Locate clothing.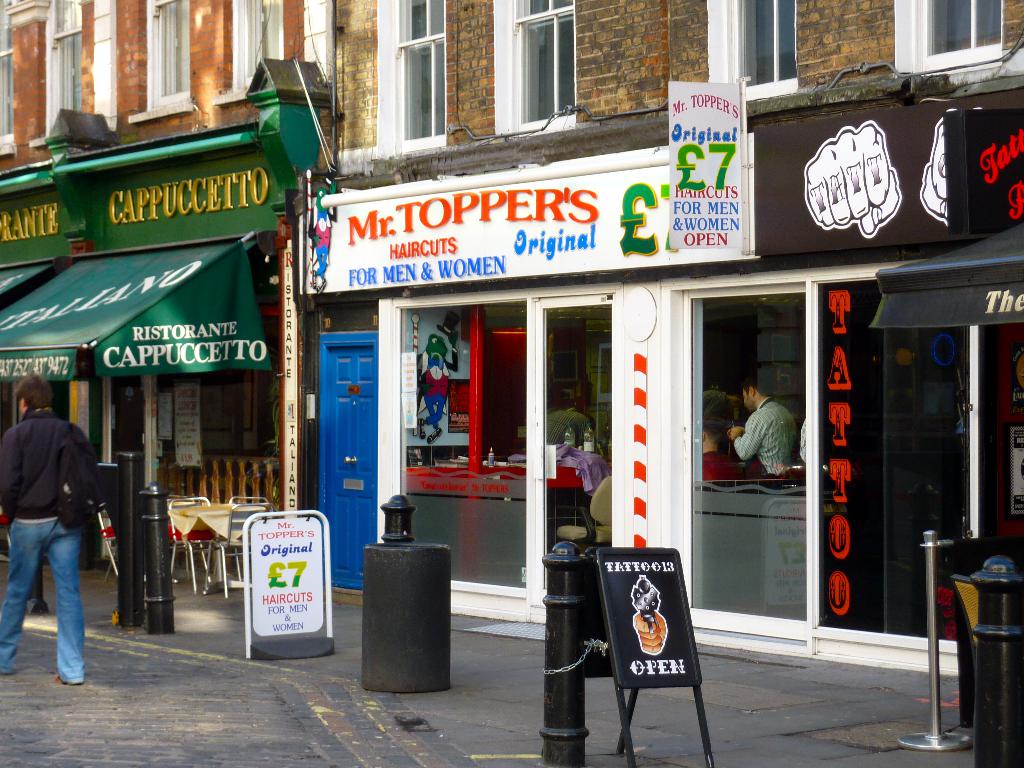
Bounding box: <box>732,392,789,479</box>.
